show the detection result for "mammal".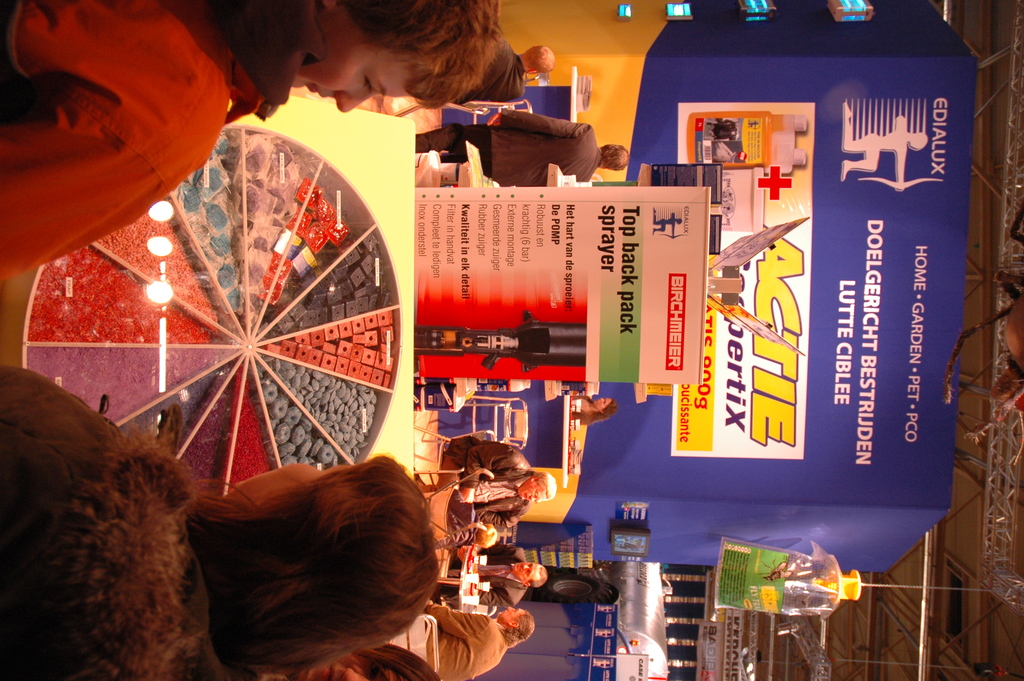
Rect(296, 646, 437, 680).
